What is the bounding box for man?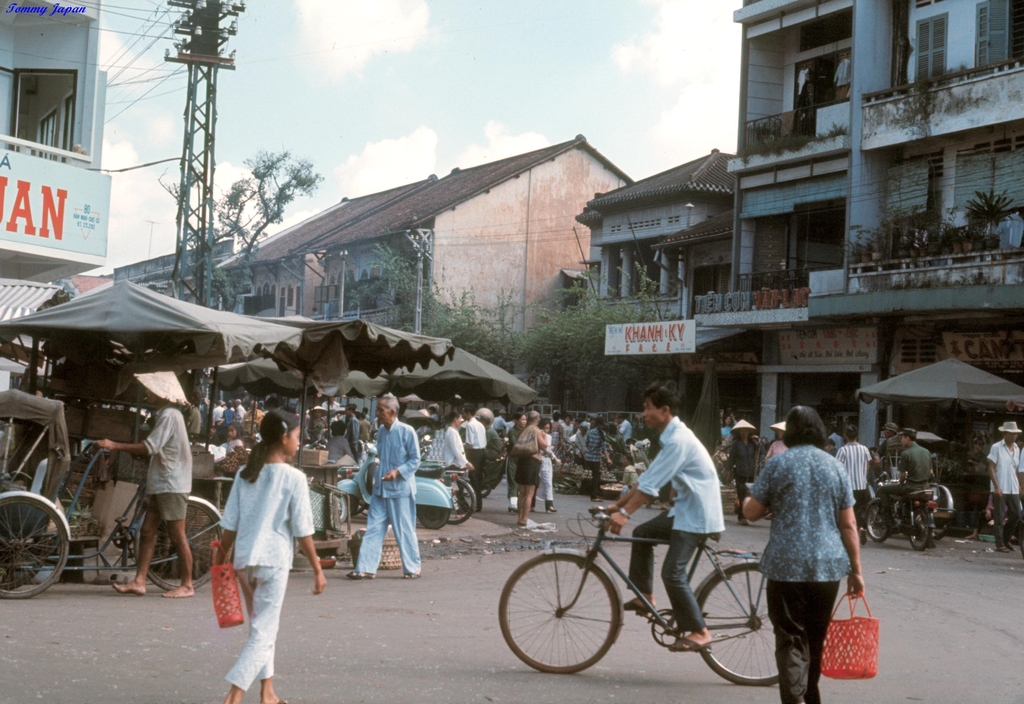
select_region(268, 396, 285, 407).
